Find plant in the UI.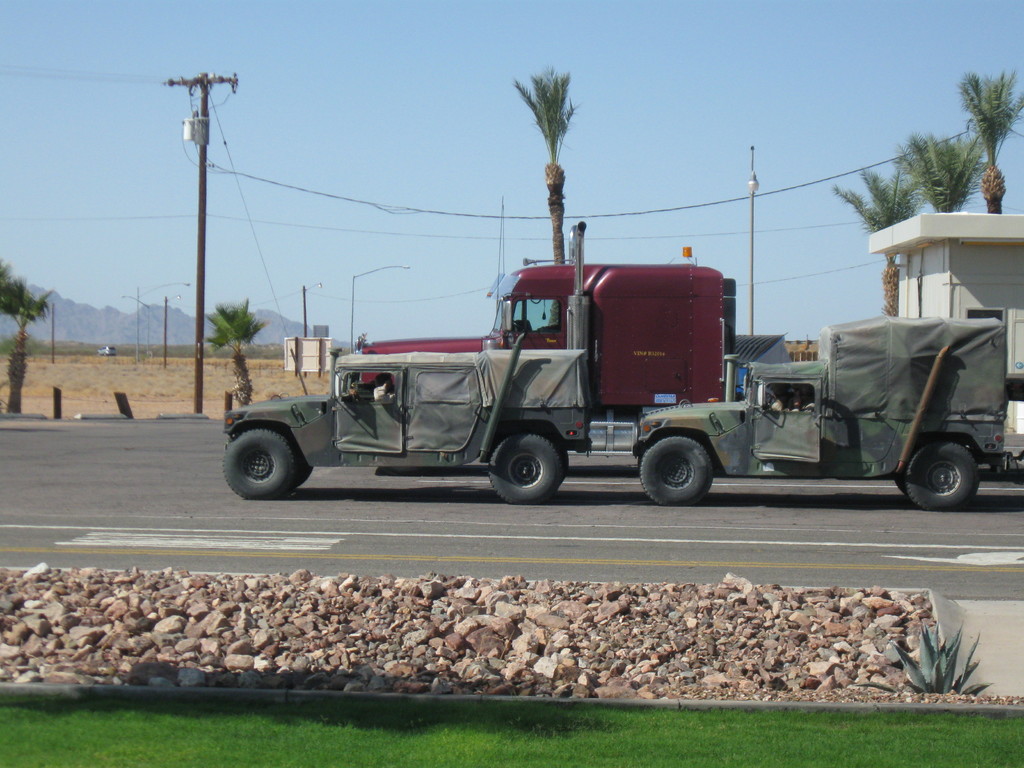
UI element at [900, 602, 1000, 707].
